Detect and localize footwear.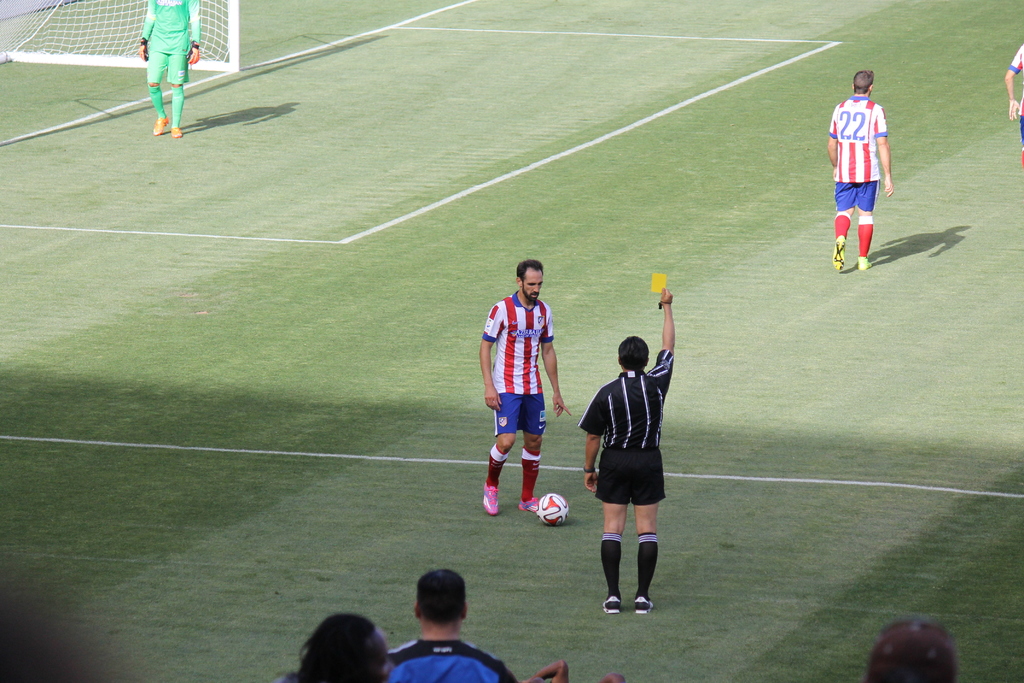
Localized at {"x1": 149, "y1": 115, "x2": 170, "y2": 135}.
